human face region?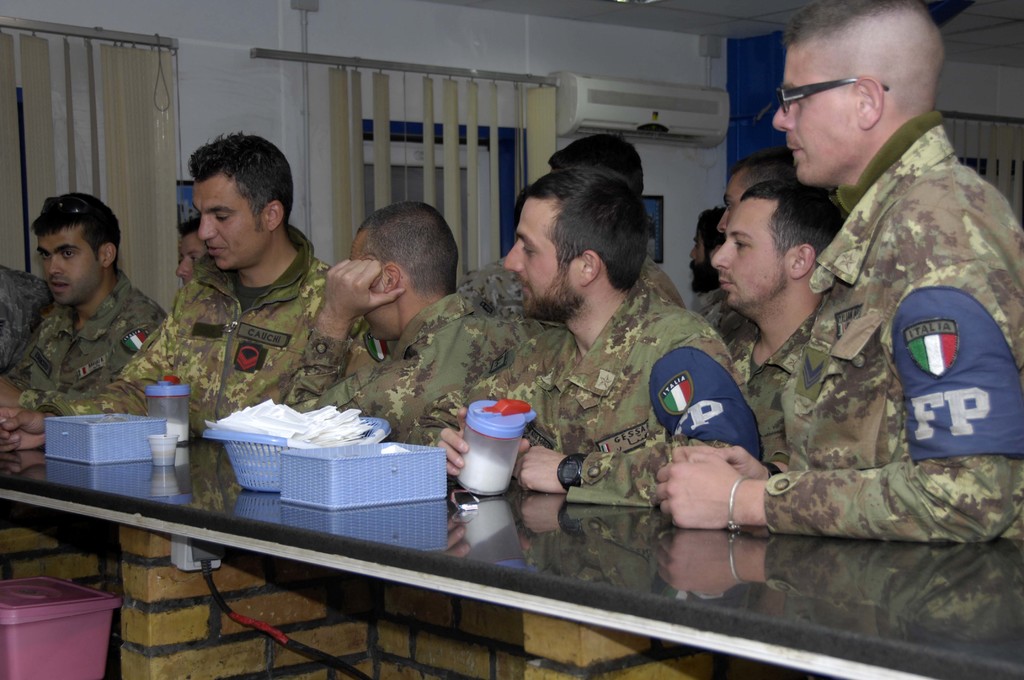
BBox(777, 49, 861, 179)
